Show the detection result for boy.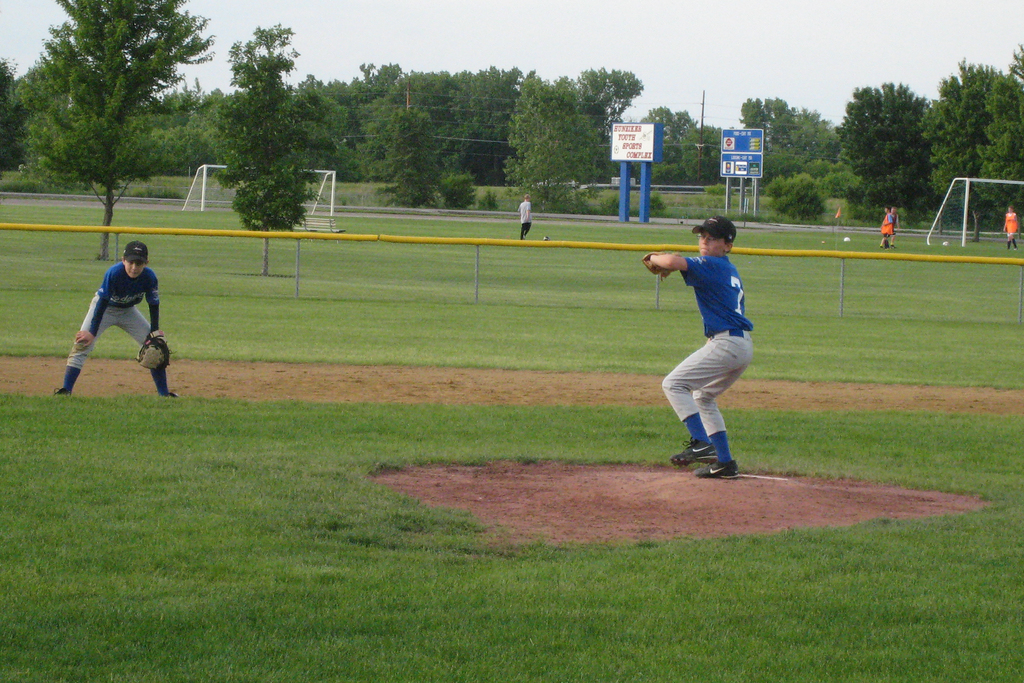
x1=640 y1=216 x2=754 y2=477.
